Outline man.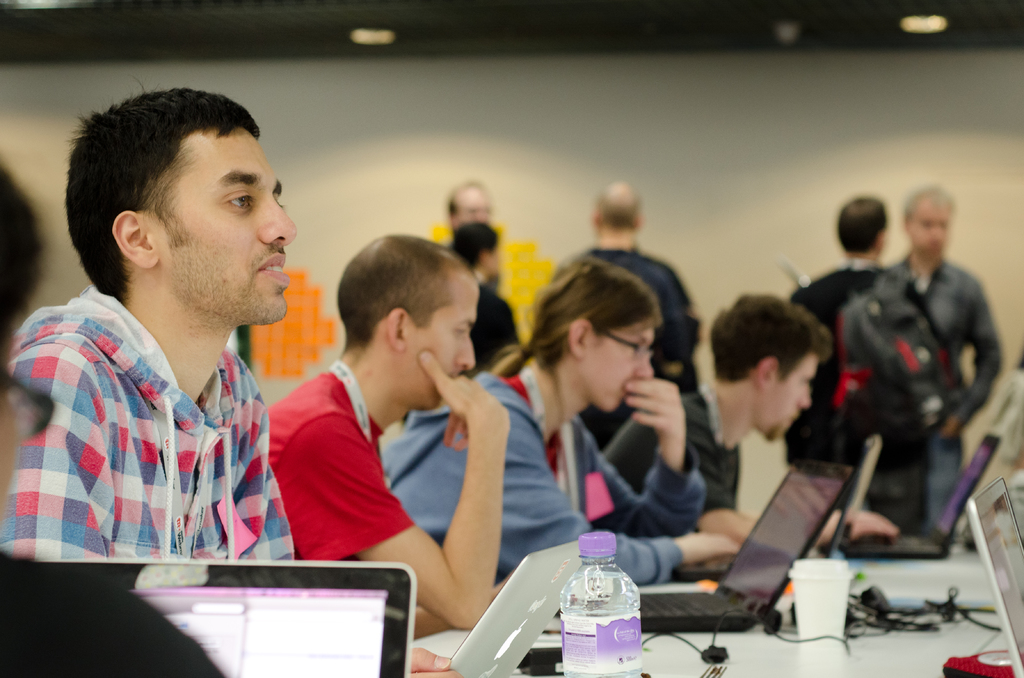
Outline: bbox=[596, 289, 901, 549].
